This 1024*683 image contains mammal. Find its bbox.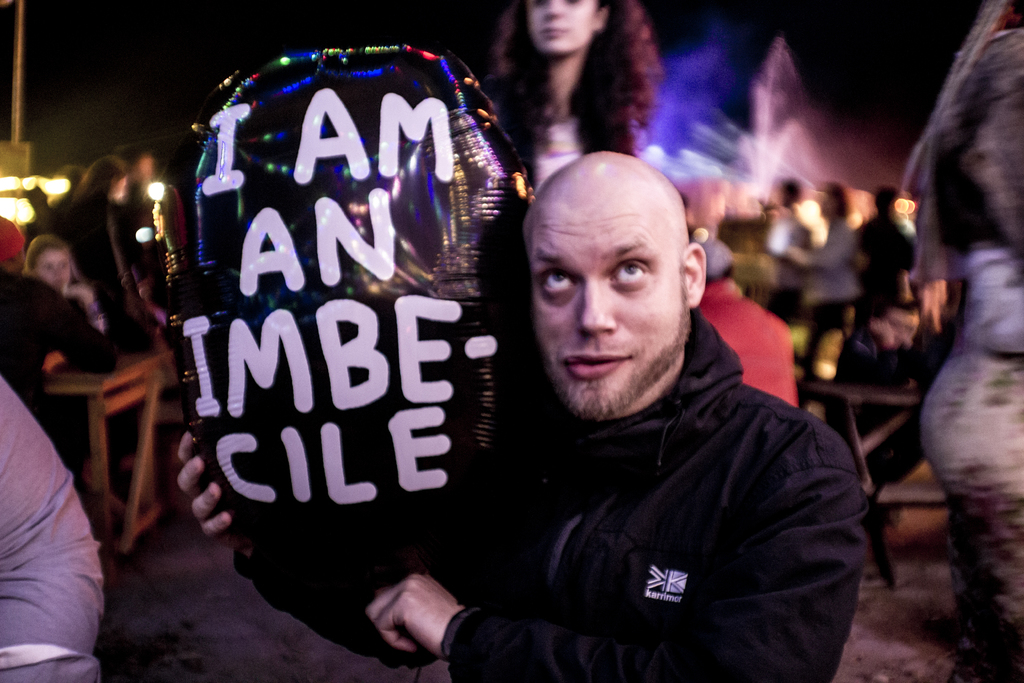
select_region(178, 144, 866, 682).
